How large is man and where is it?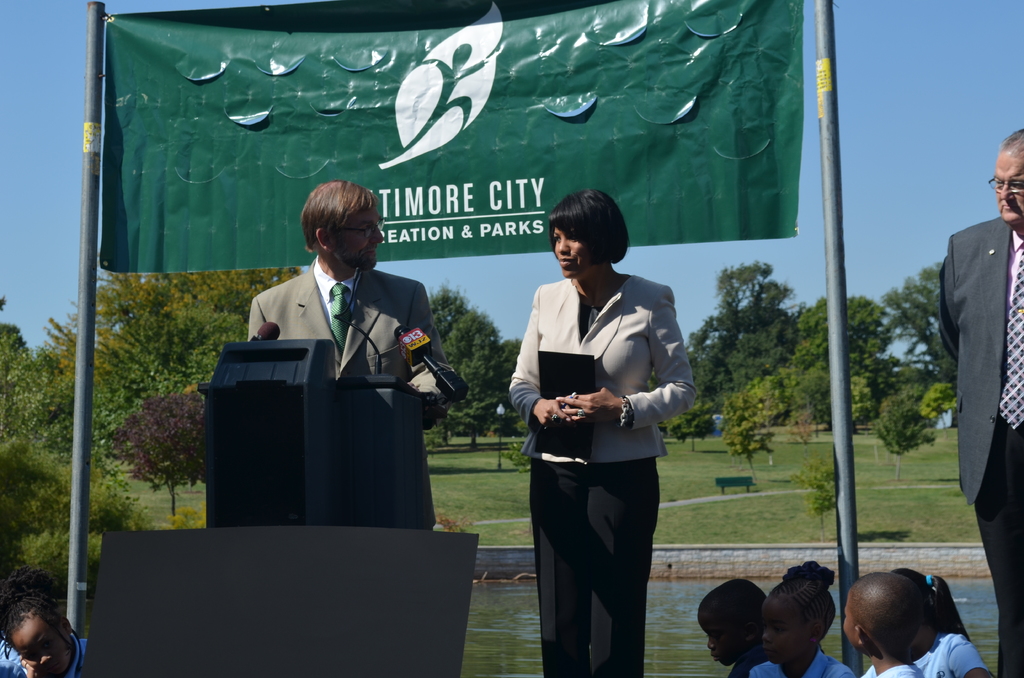
Bounding box: locate(249, 179, 463, 528).
